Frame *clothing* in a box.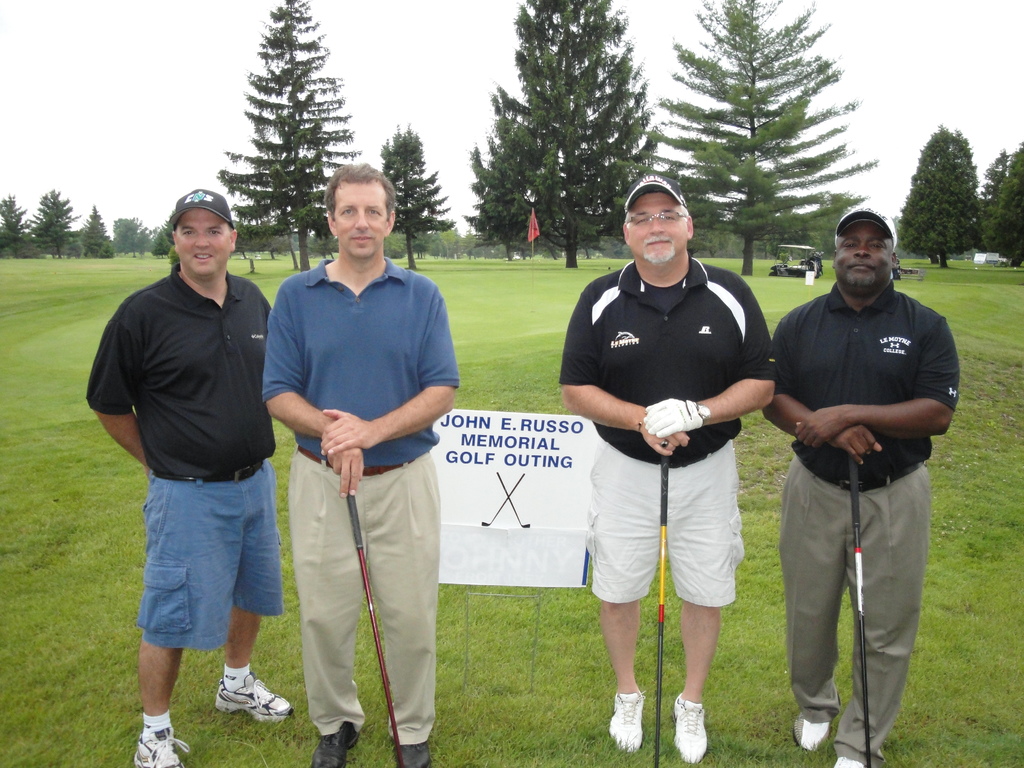
262,242,453,695.
